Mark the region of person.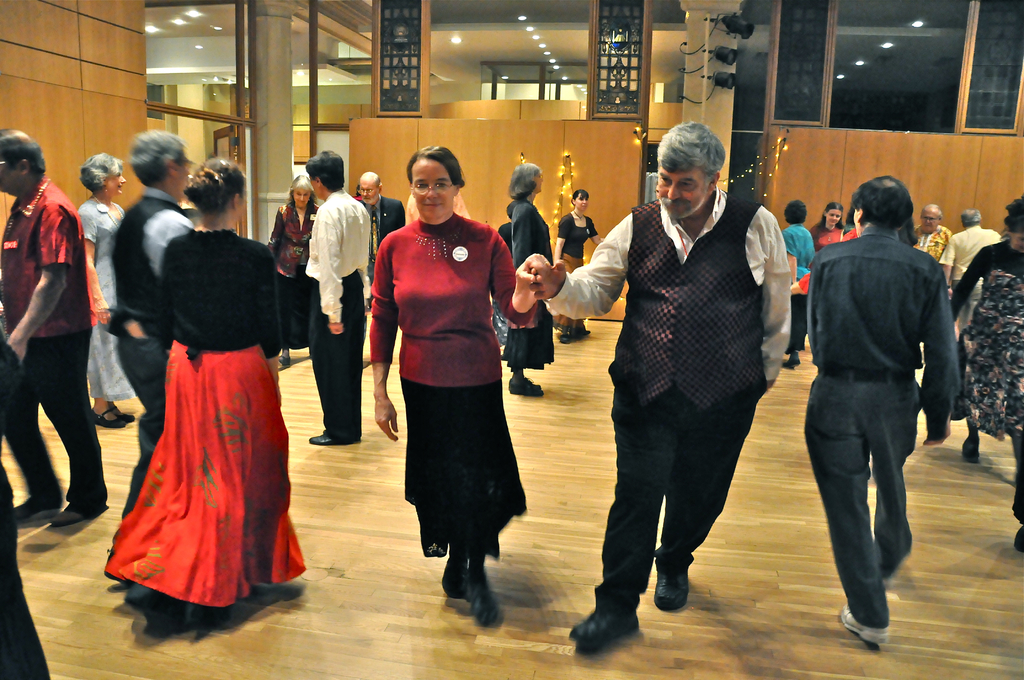
Region: {"left": 307, "top": 147, "right": 375, "bottom": 449}.
